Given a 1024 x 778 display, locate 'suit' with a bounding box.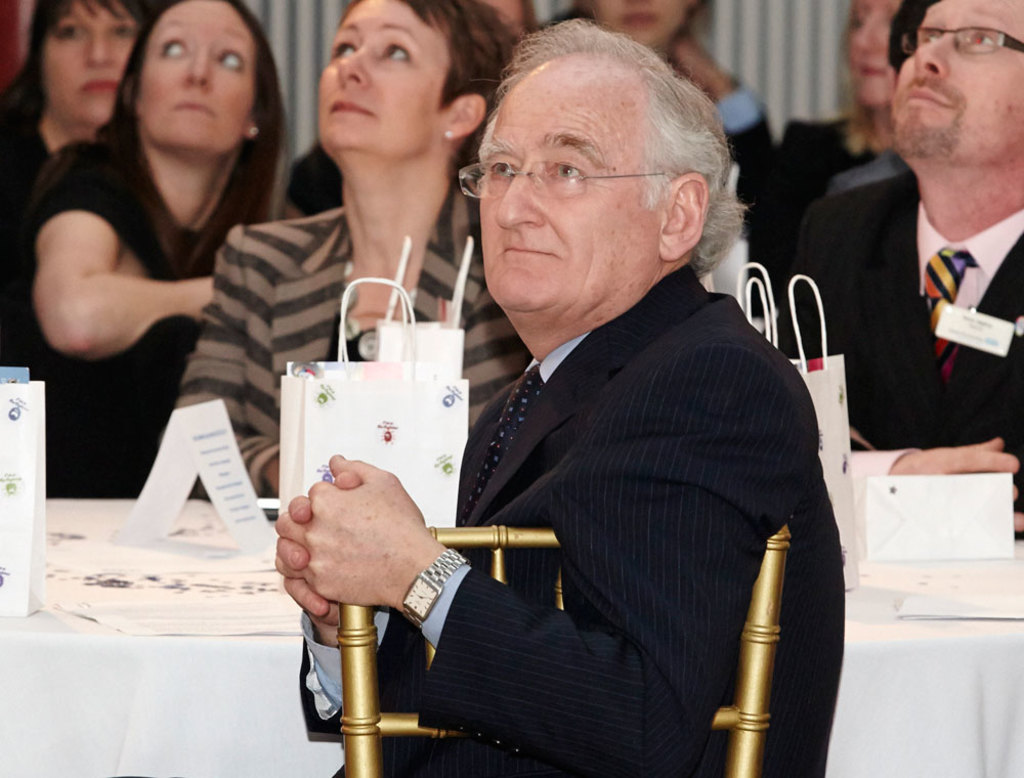
Located: left=771, top=172, right=1023, bottom=531.
